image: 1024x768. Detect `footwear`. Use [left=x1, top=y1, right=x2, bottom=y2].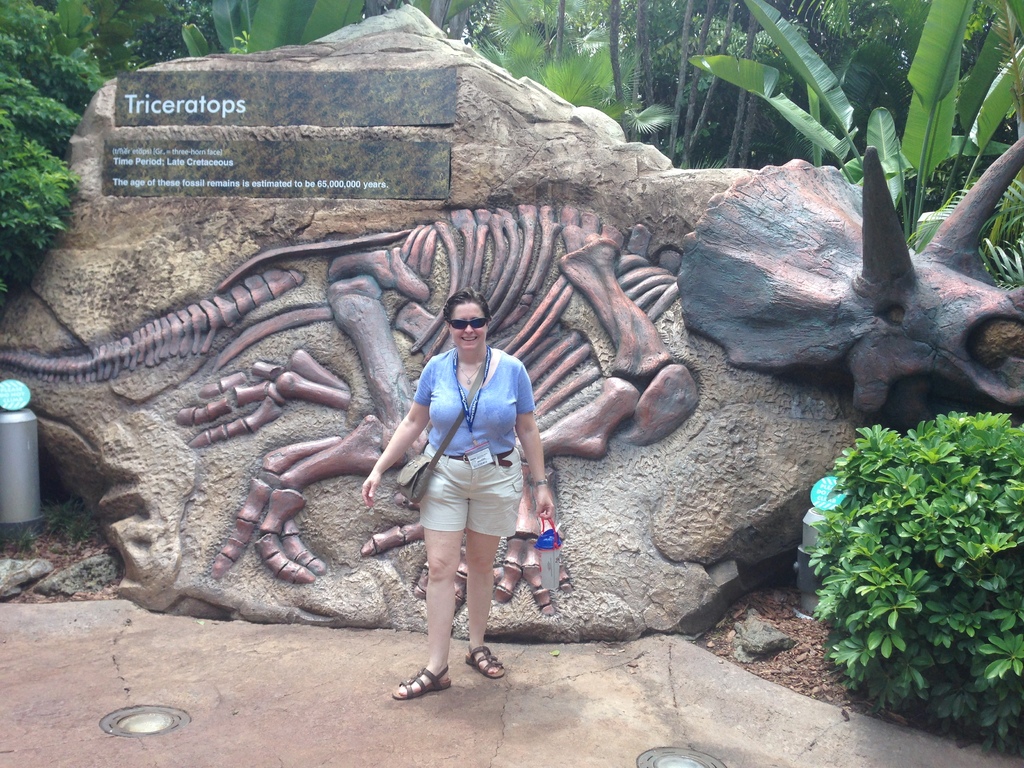
[left=379, top=652, right=460, bottom=716].
